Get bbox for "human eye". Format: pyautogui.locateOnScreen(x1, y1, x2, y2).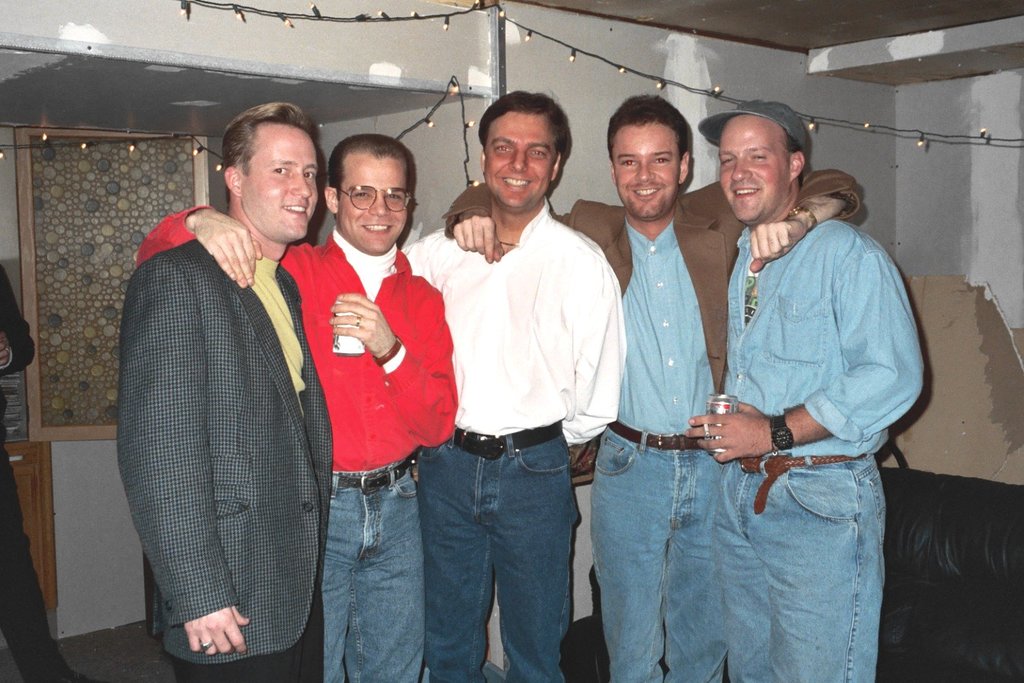
pyautogui.locateOnScreen(717, 156, 734, 165).
